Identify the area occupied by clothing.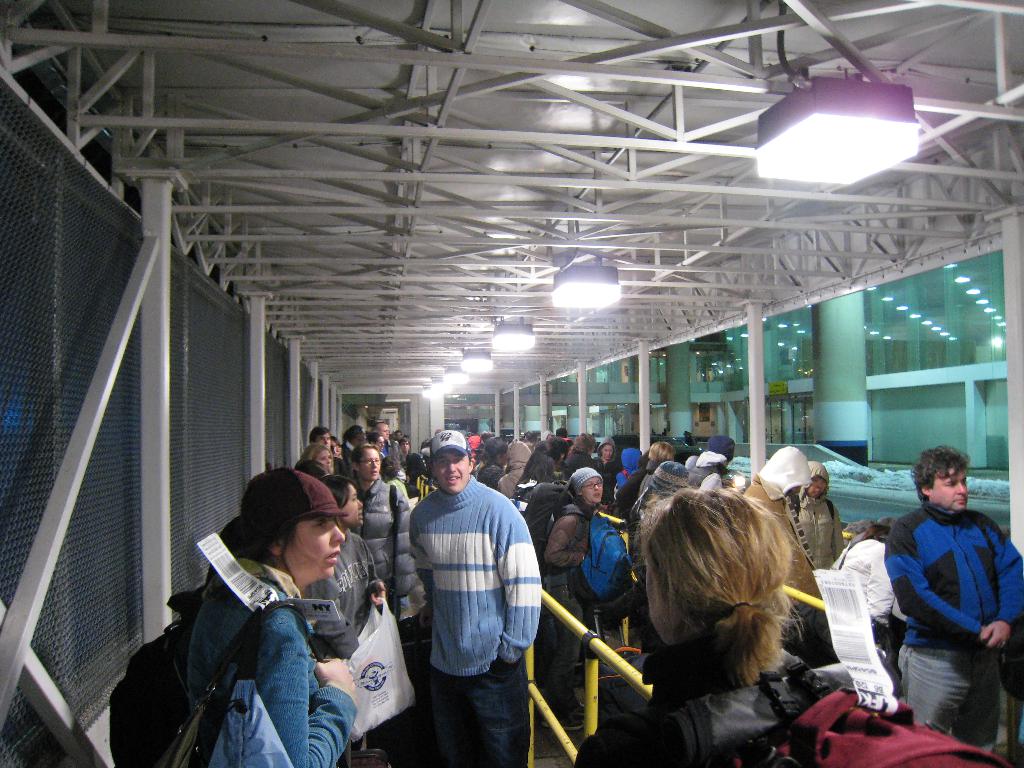
Area: locate(796, 461, 859, 576).
